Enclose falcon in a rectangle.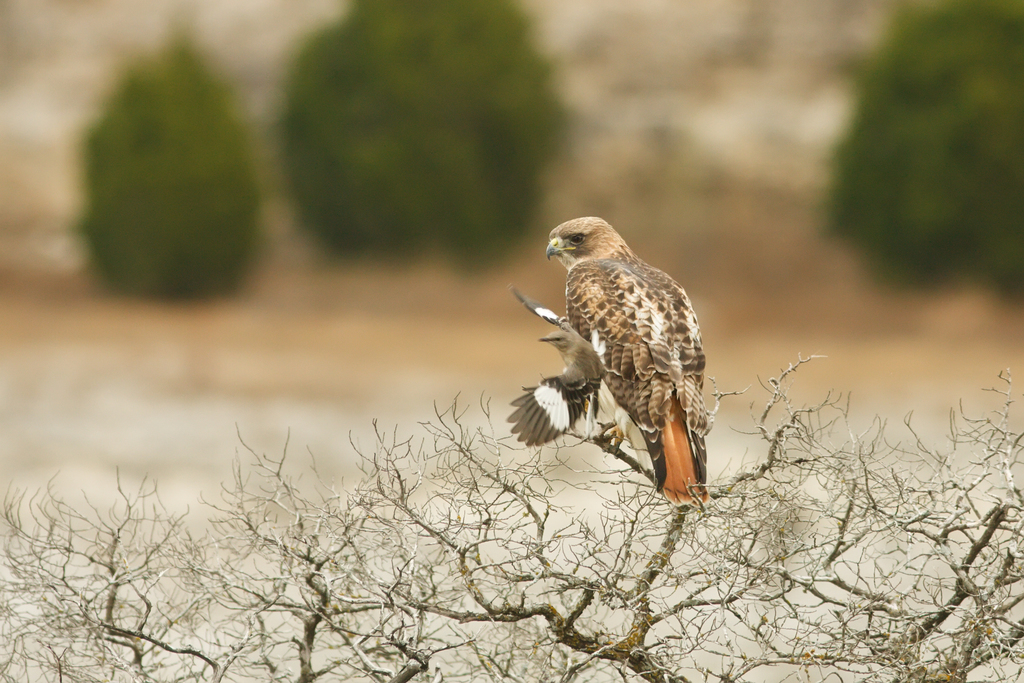
{"left": 545, "top": 215, "right": 707, "bottom": 502}.
